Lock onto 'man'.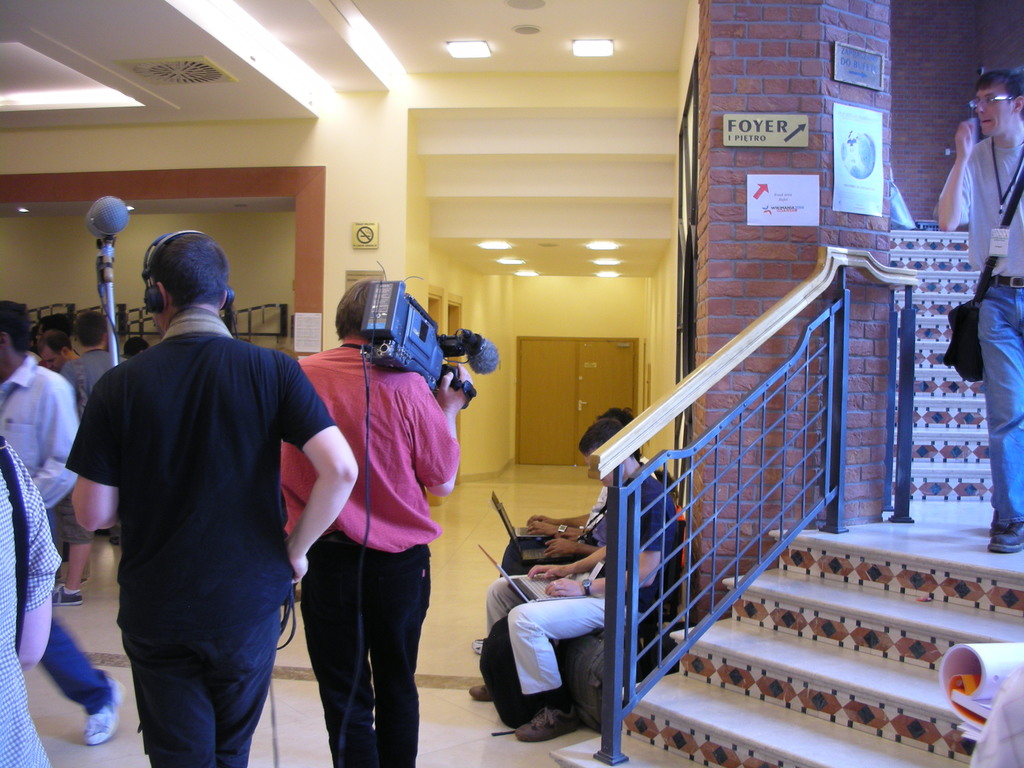
Locked: [472,403,661,661].
